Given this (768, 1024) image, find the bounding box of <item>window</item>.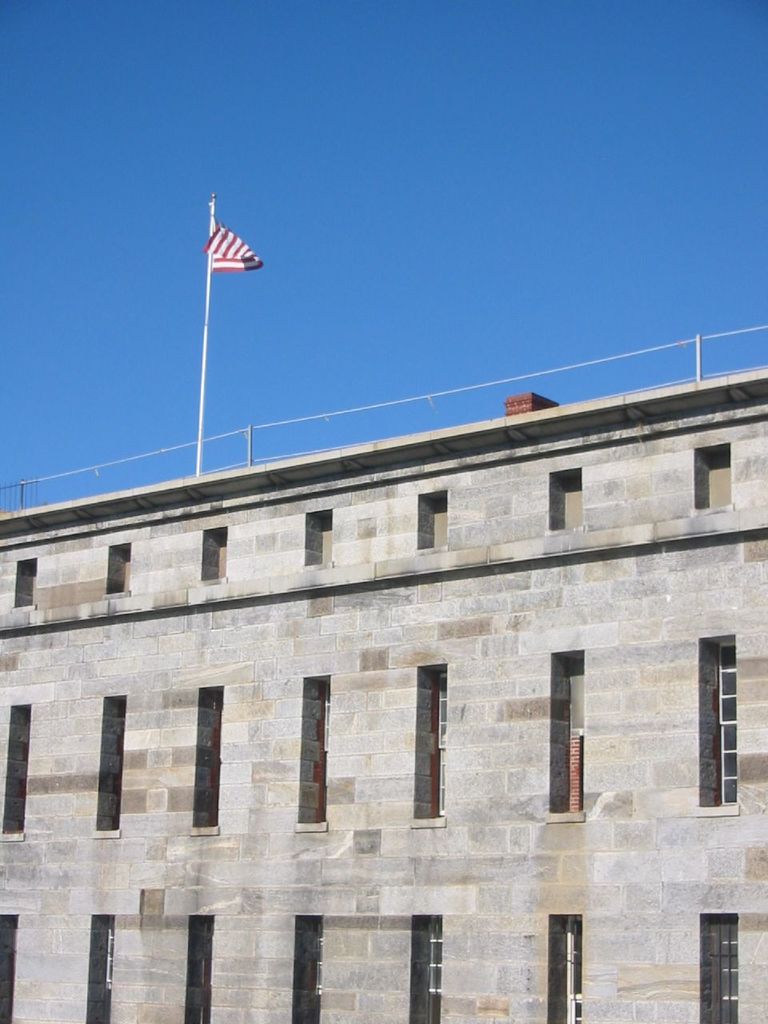
(x1=537, y1=906, x2=584, y2=1023).
